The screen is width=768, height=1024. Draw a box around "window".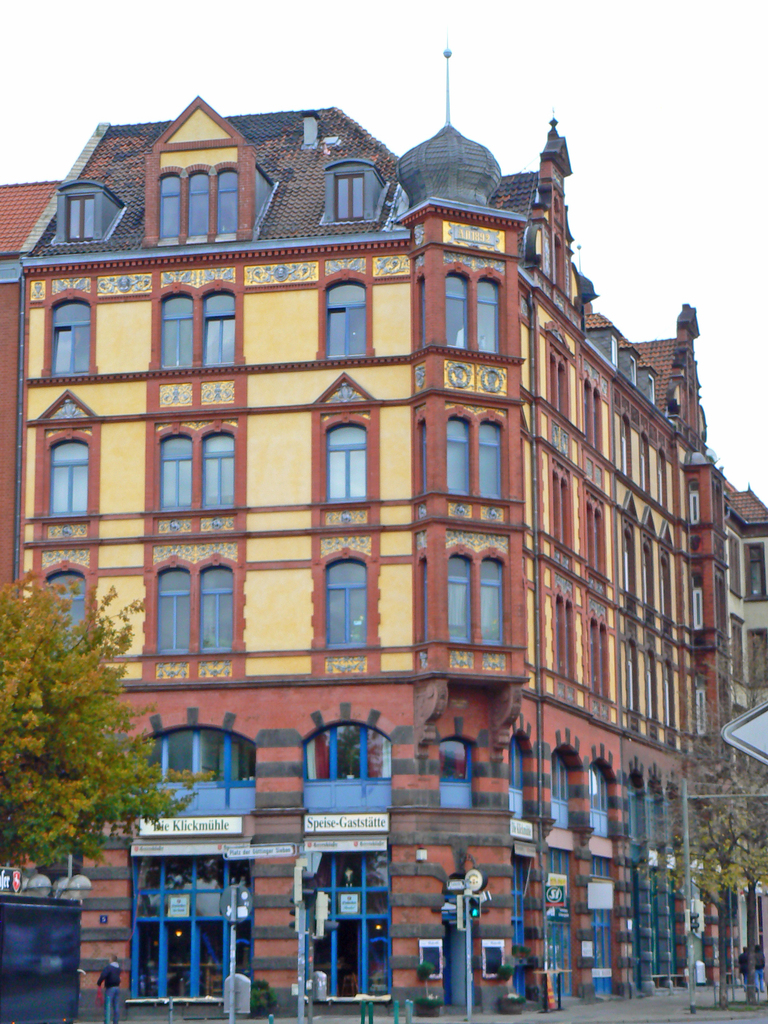
<box>415,547,422,643</box>.
